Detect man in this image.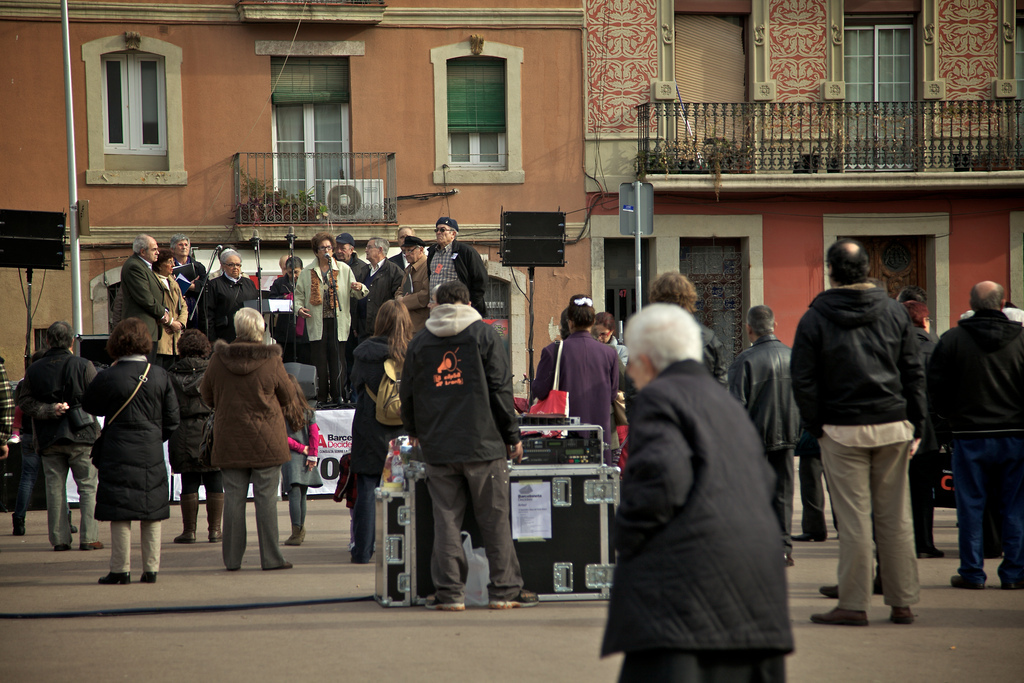
Detection: (left=120, top=229, right=174, bottom=361).
